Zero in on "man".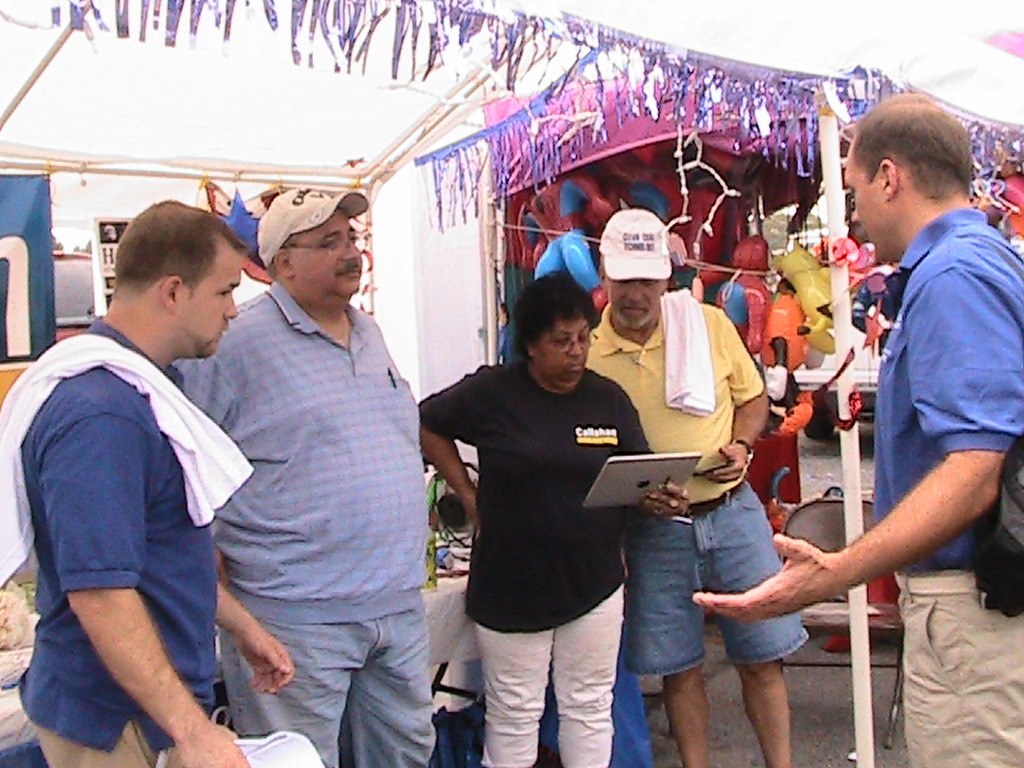
Zeroed in: 177, 188, 437, 767.
